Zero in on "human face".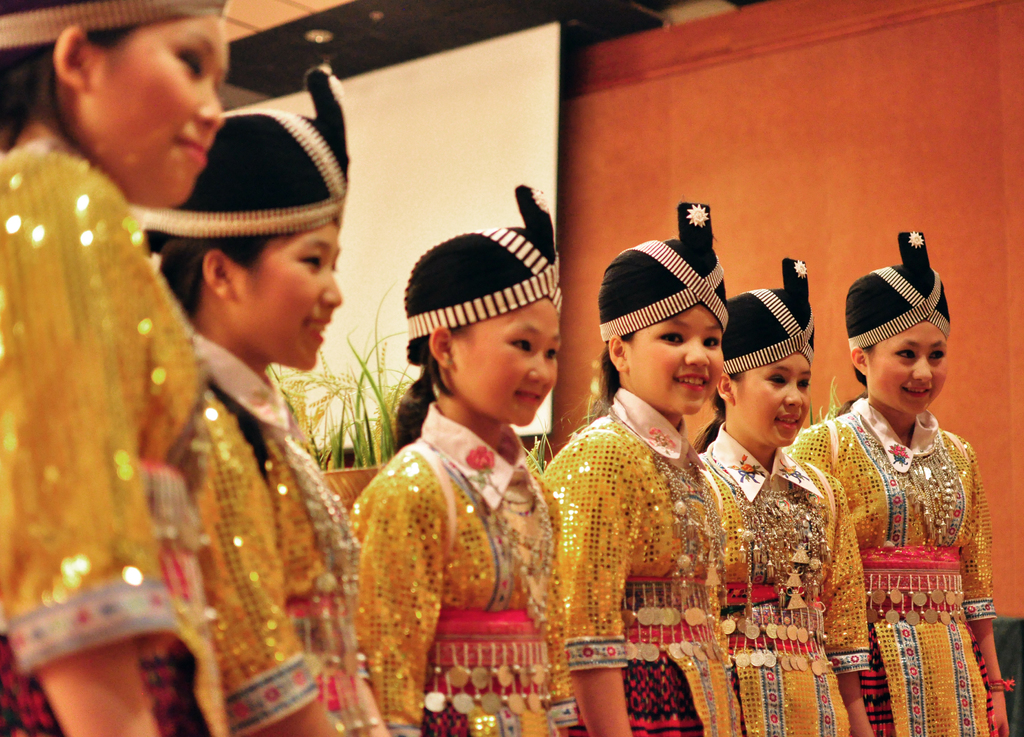
Zeroed in: select_region(81, 15, 230, 204).
